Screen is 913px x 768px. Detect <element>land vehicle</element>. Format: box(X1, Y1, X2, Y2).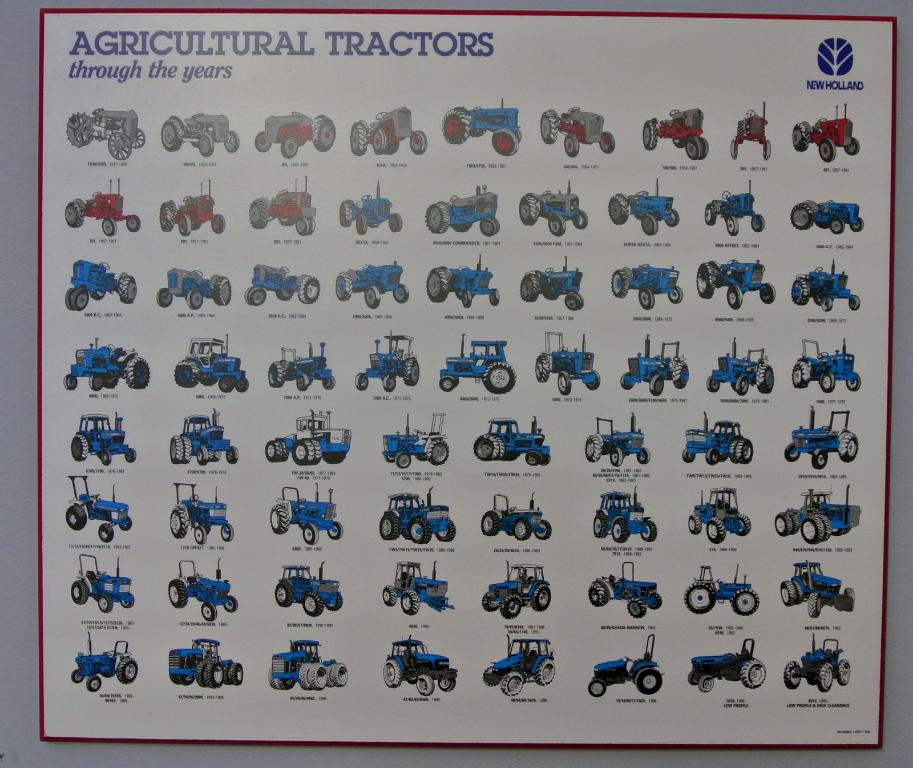
box(264, 409, 353, 464).
